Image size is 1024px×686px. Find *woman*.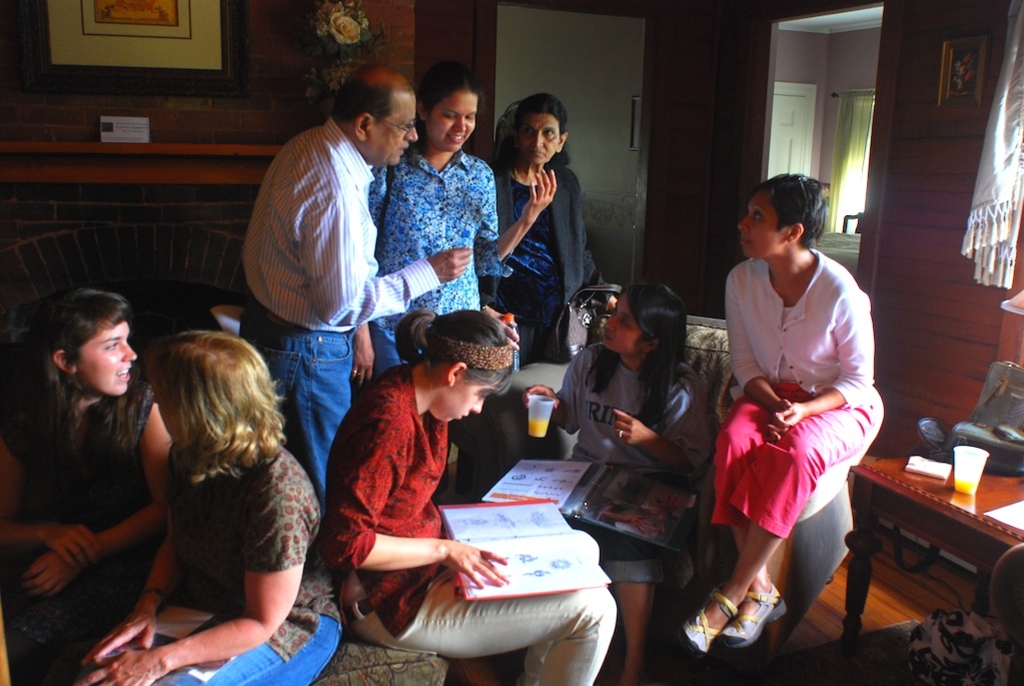
(left=523, top=279, right=714, bottom=685).
